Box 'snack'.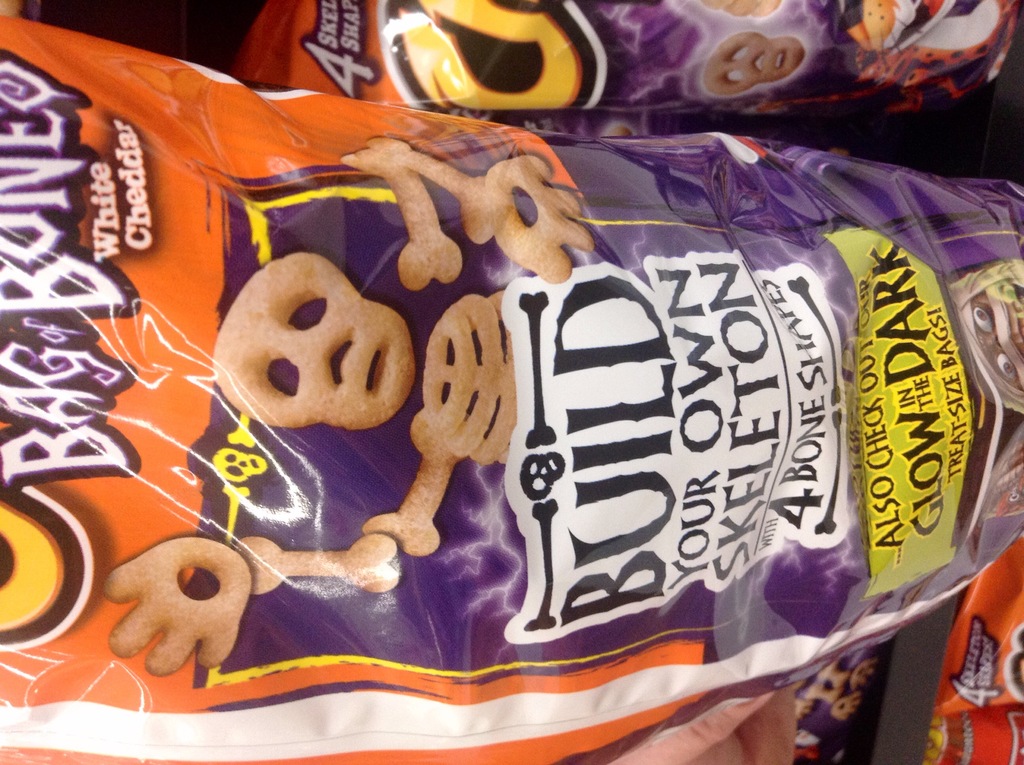
102/290/519/679.
